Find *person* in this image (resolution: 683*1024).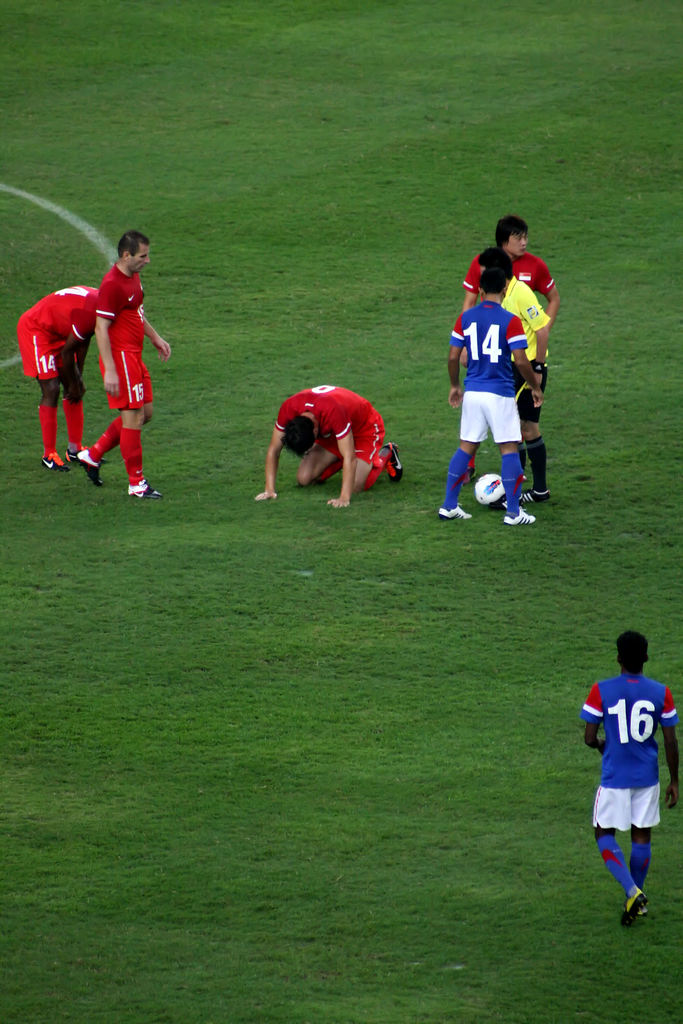
pyautogui.locateOnScreen(249, 388, 409, 505).
